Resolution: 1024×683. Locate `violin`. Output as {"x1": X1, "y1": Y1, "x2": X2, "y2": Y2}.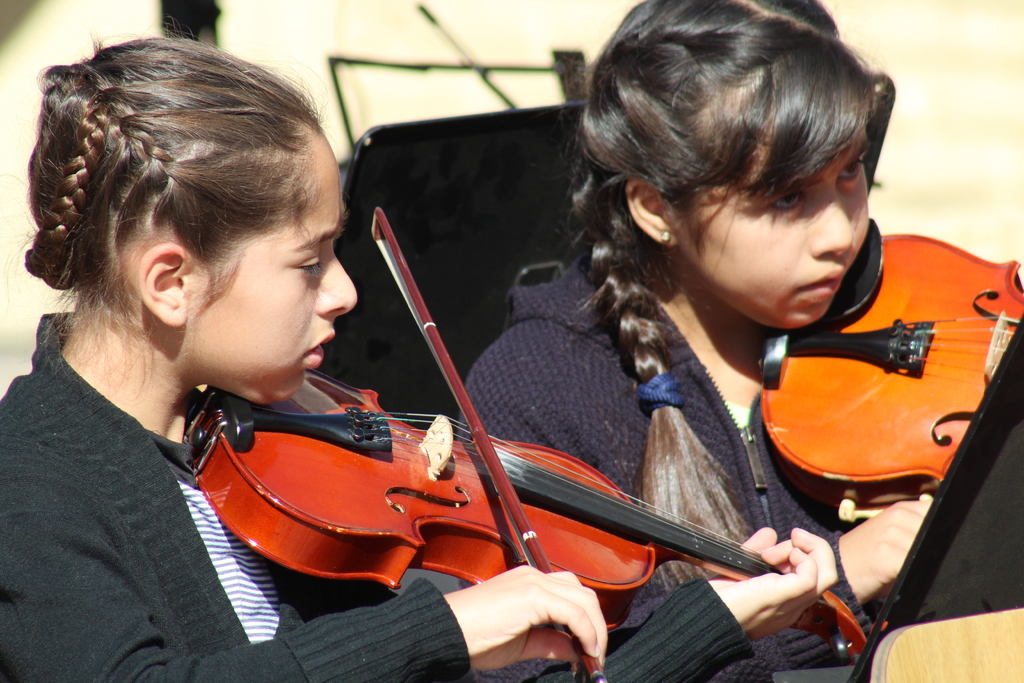
{"x1": 182, "y1": 202, "x2": 890, "y2": 682}.
